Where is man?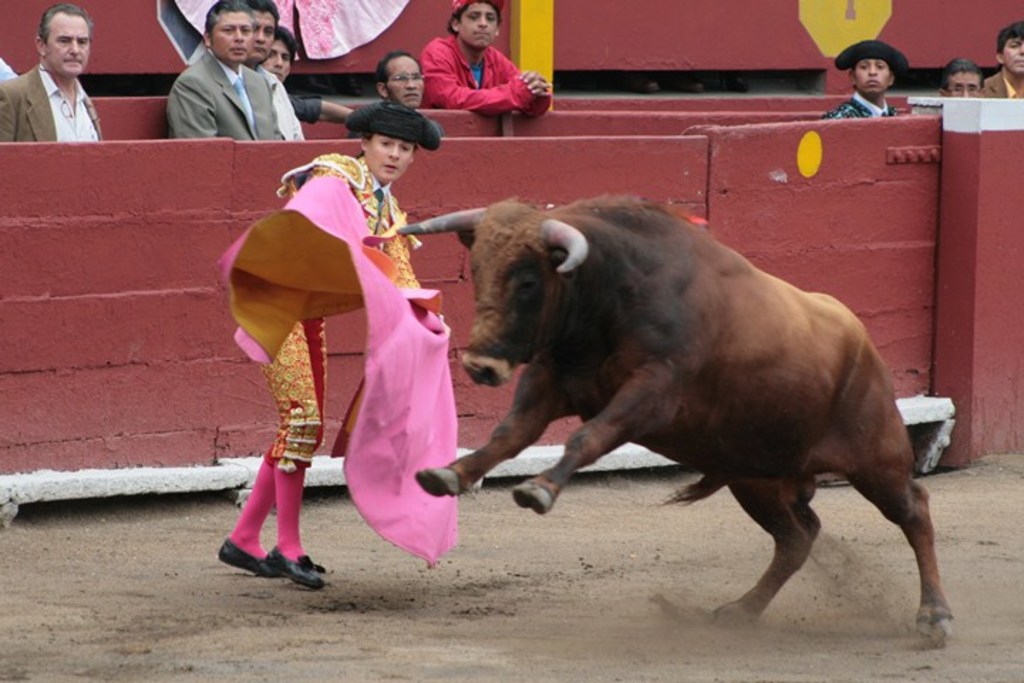
242 0 307 142.
